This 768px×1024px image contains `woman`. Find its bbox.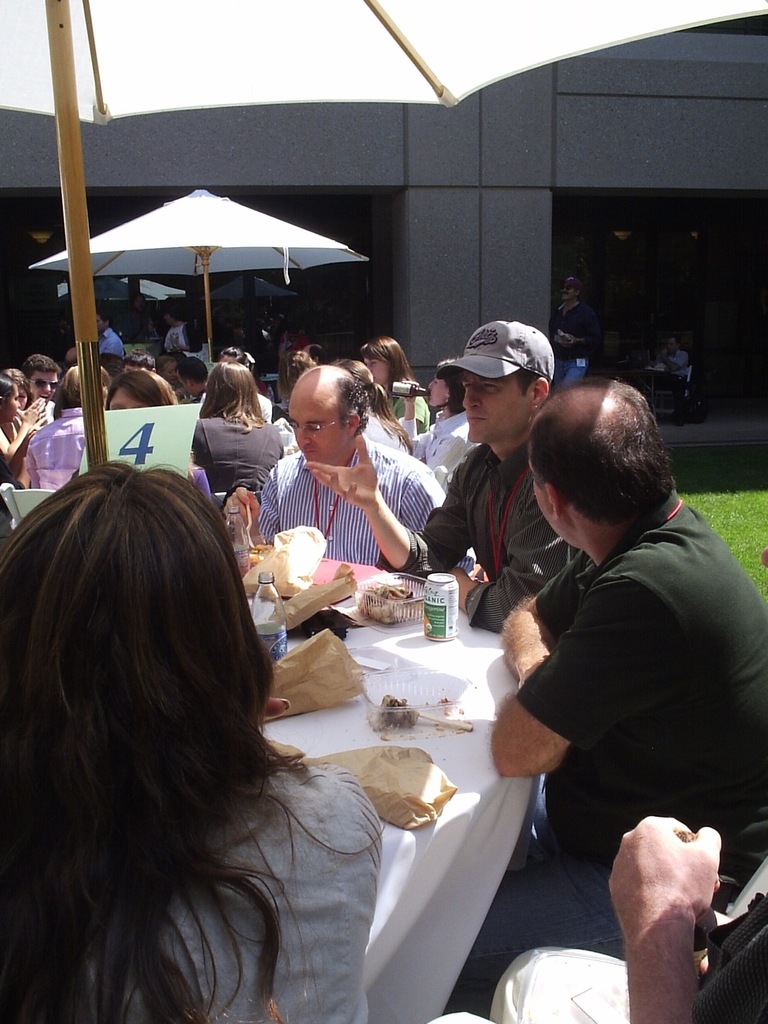
bbox=[358, 335, 436, 442].
